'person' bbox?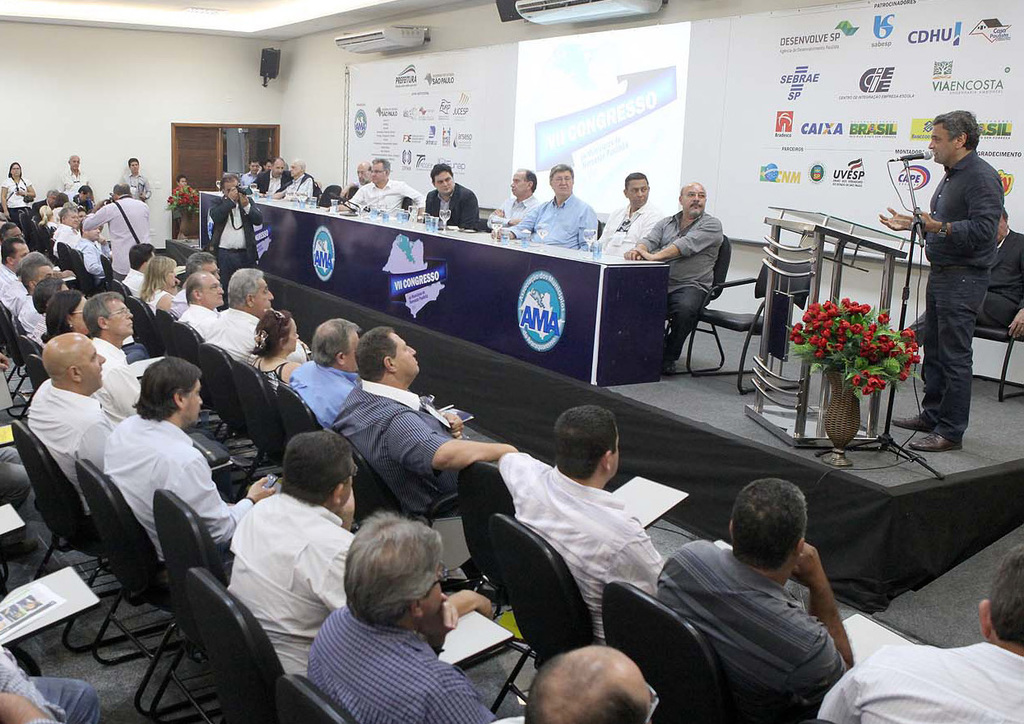
234,155,260,188
